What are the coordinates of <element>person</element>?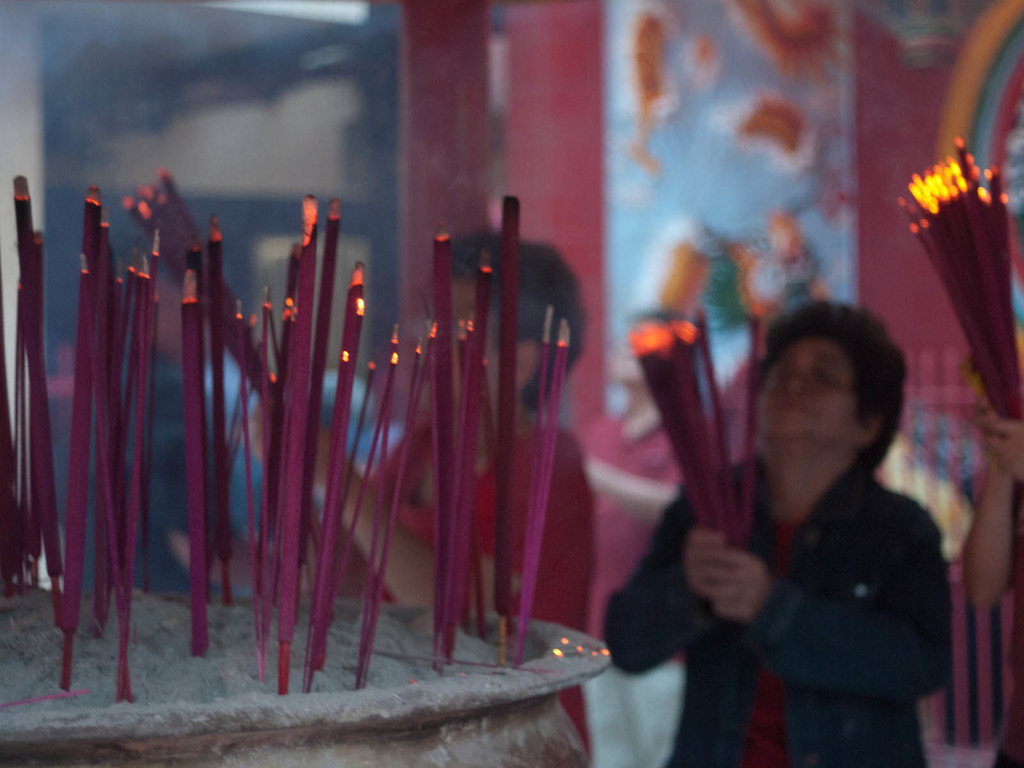
112,254,259,610.
